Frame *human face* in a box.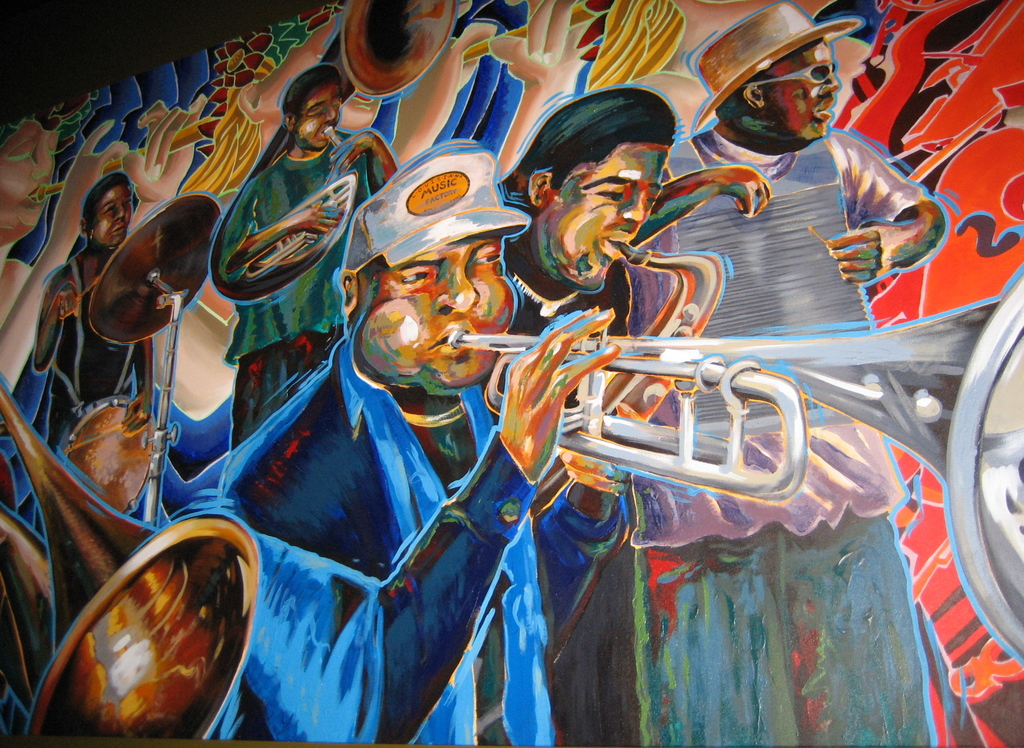
pyautogui.locateOnScreen(296, 77, 345, 149).
